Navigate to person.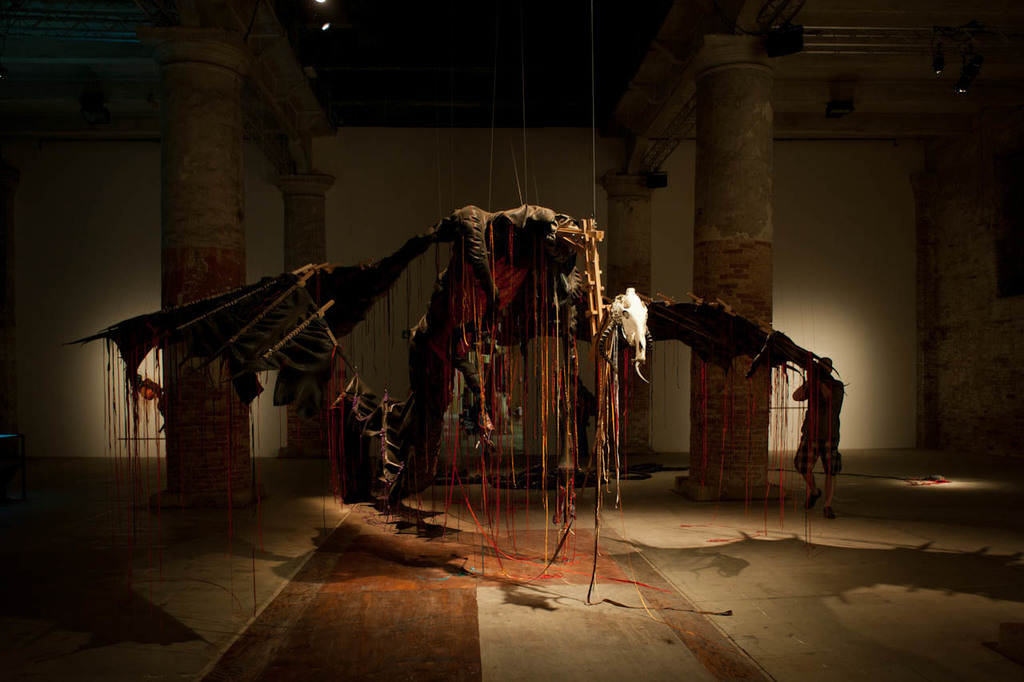
Navigation target: l=786, t=356, r=850, b=515.
